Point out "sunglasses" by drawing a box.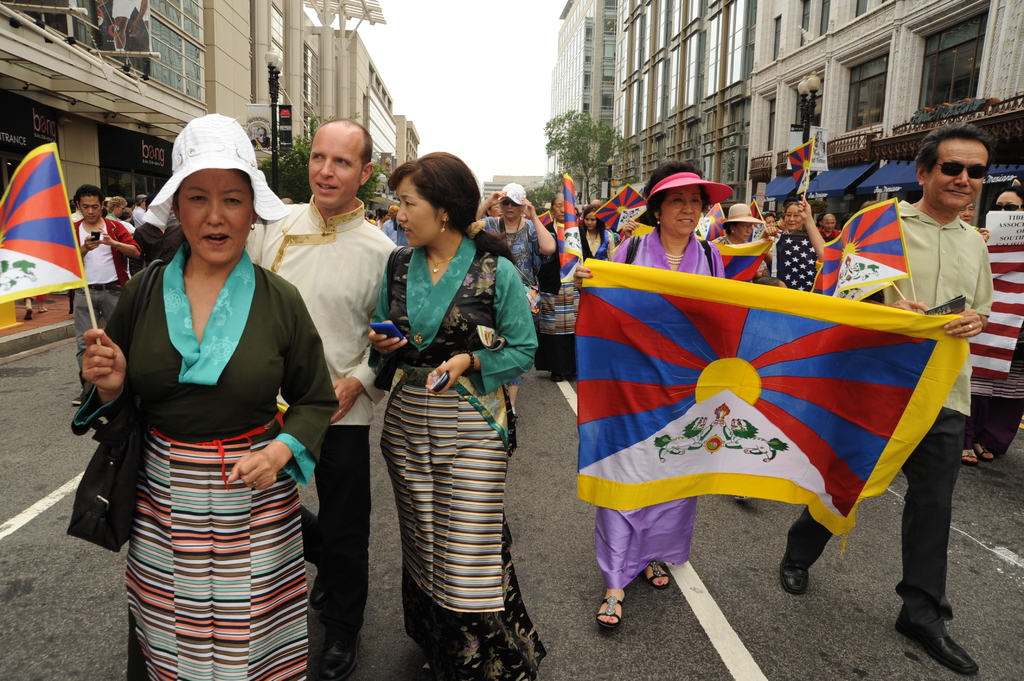
[left=502, top=198, right=518, bottom=205].
